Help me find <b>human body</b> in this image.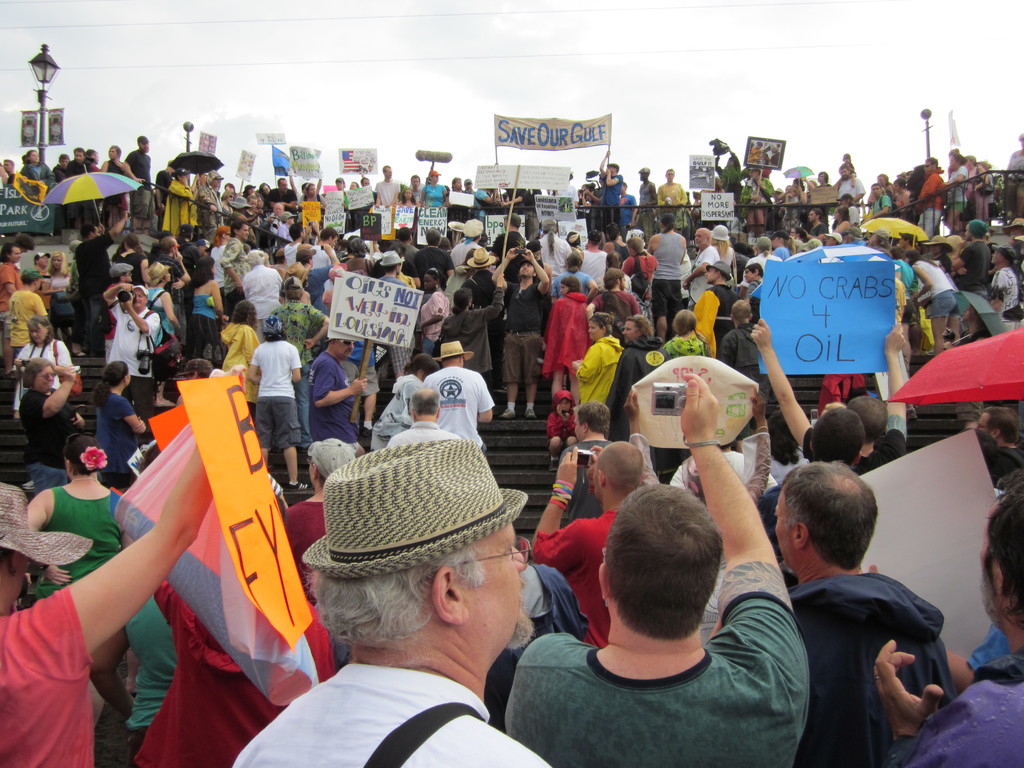
Found it: <box>335,176,346,189</box>.
